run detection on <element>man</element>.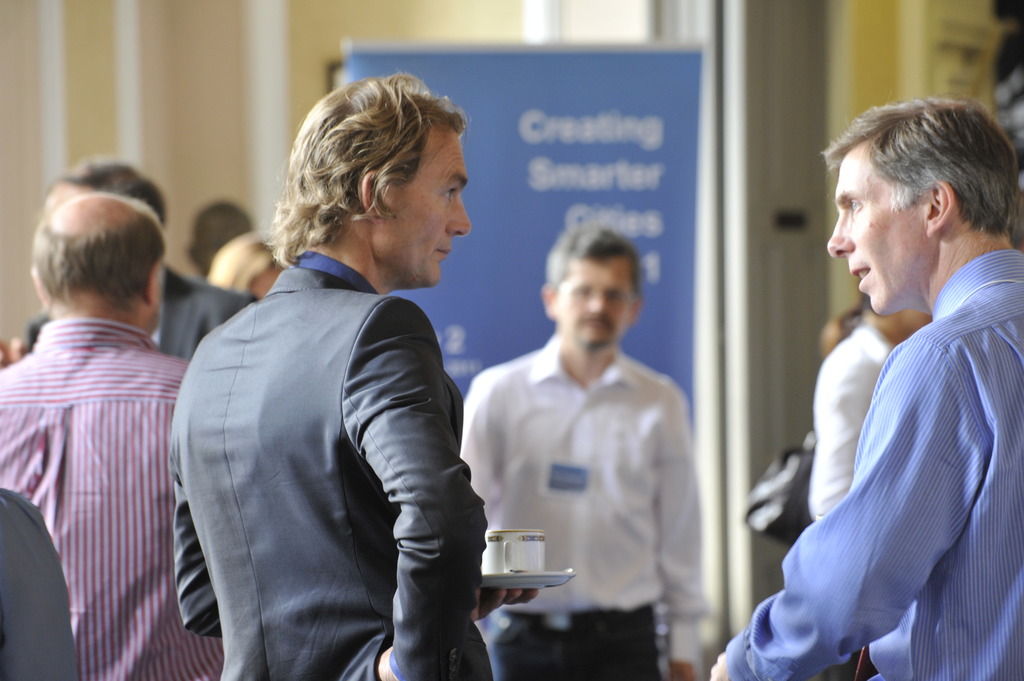
Result: 0,189,195,680.
